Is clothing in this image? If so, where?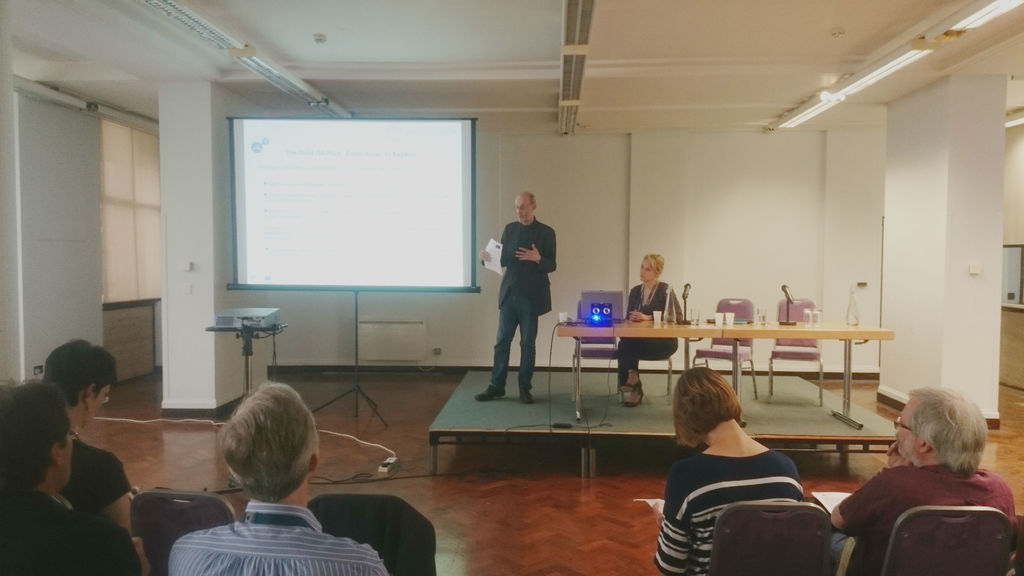
Yes, at 479,214,556,391.
